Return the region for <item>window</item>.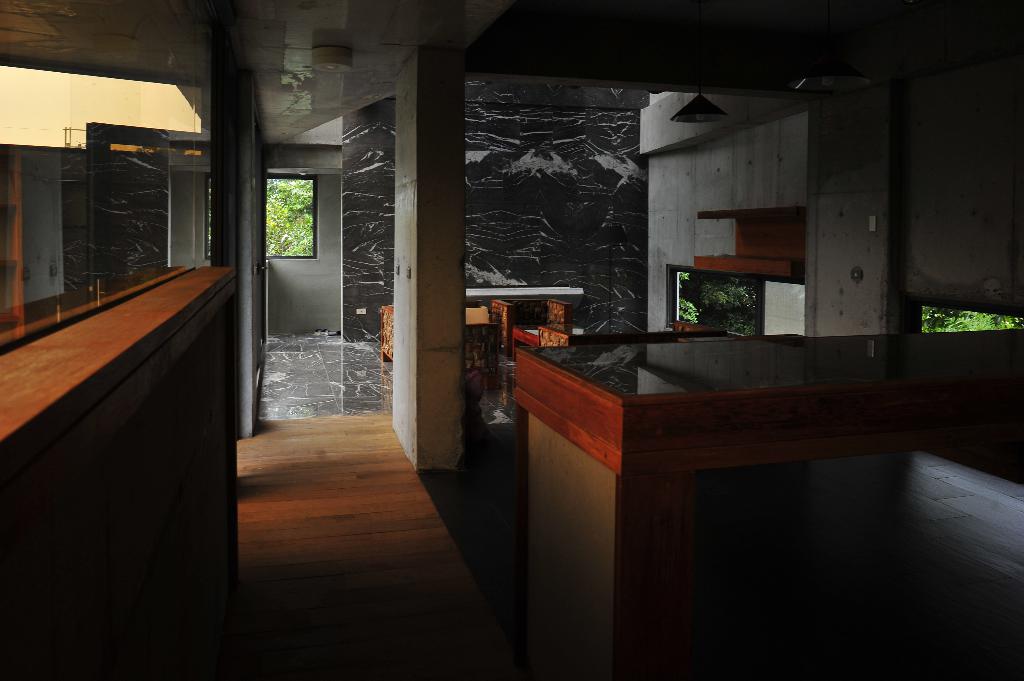
(x1=266, y1=163, x2=312, y2=266).
